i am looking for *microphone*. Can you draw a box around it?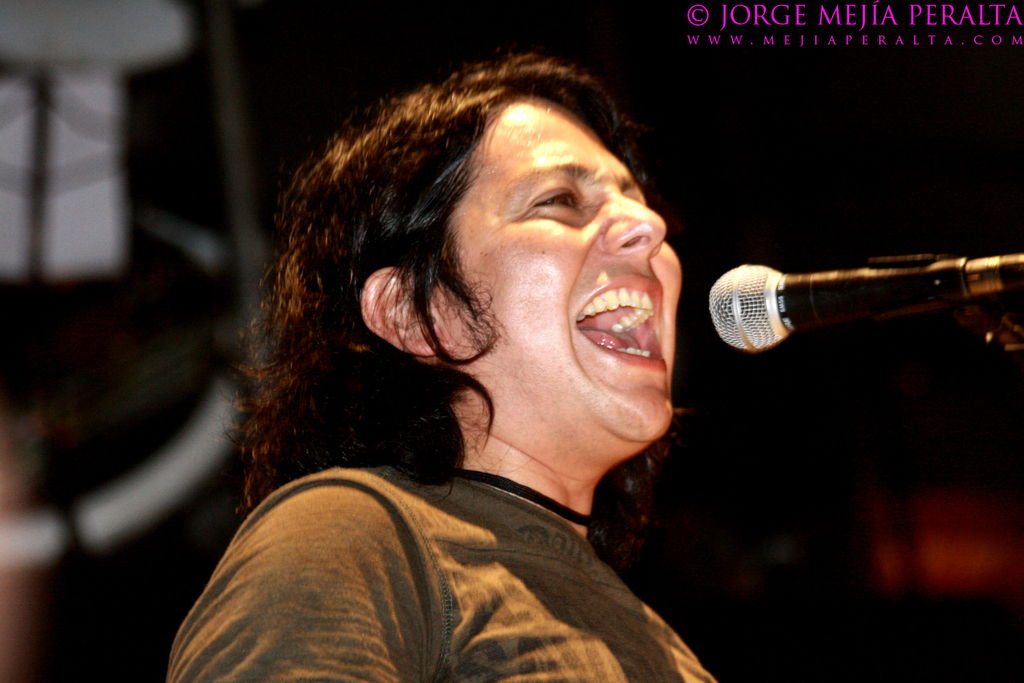
Sure, the bounding box is {"left": 712, "top": 240, "right": 1007, "bottom": 367}.
